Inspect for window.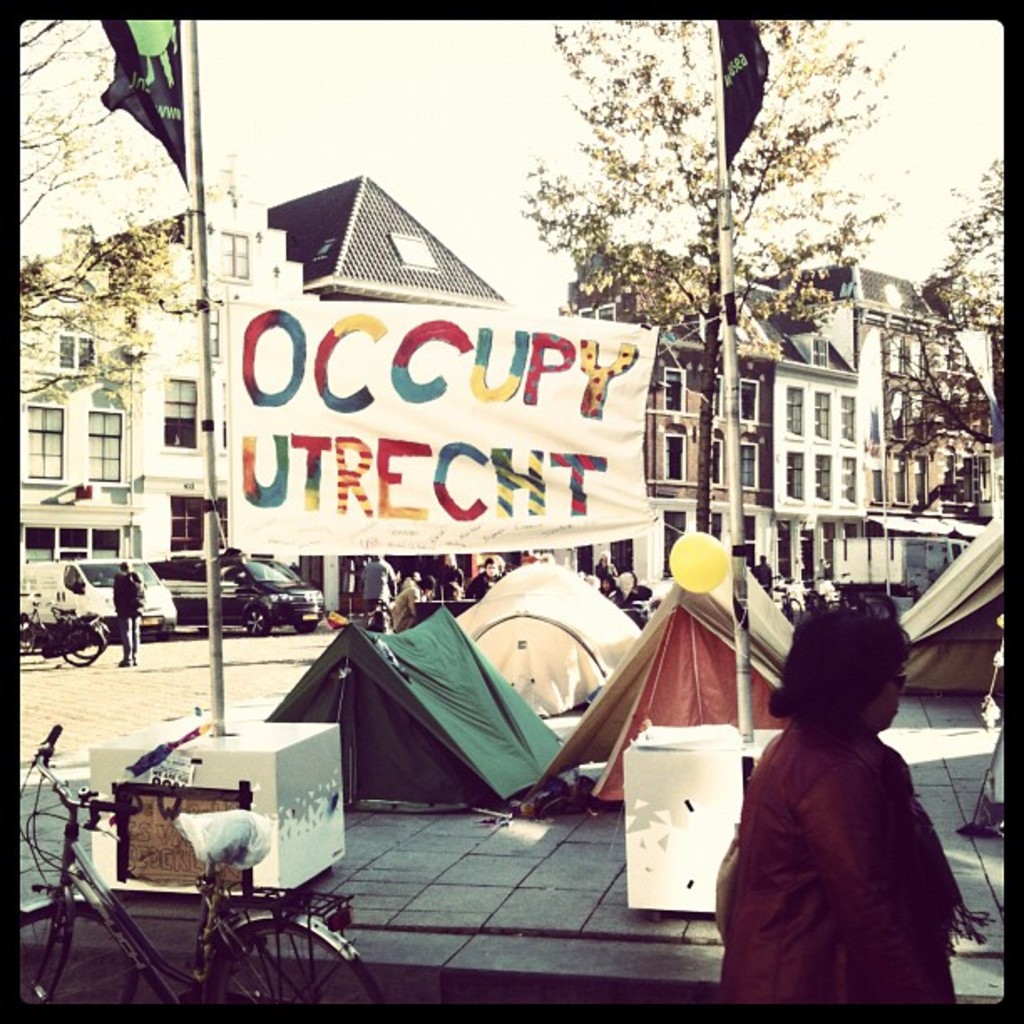
Inspection: <box>57,315,97,365</box>.
